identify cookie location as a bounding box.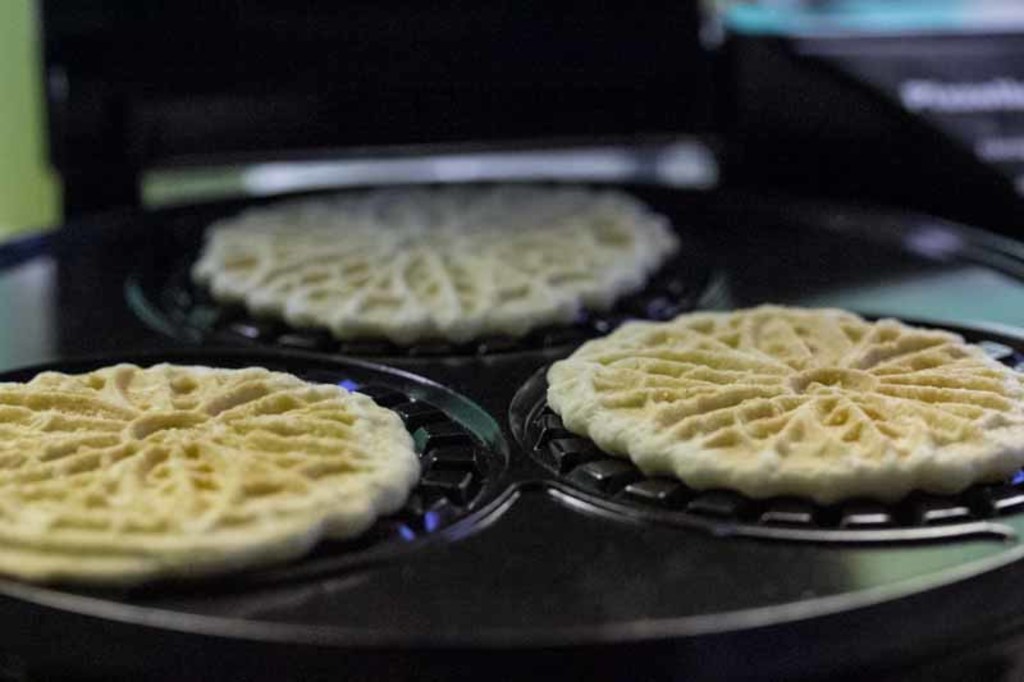
bbox=[521, 305, 1023, 532].
